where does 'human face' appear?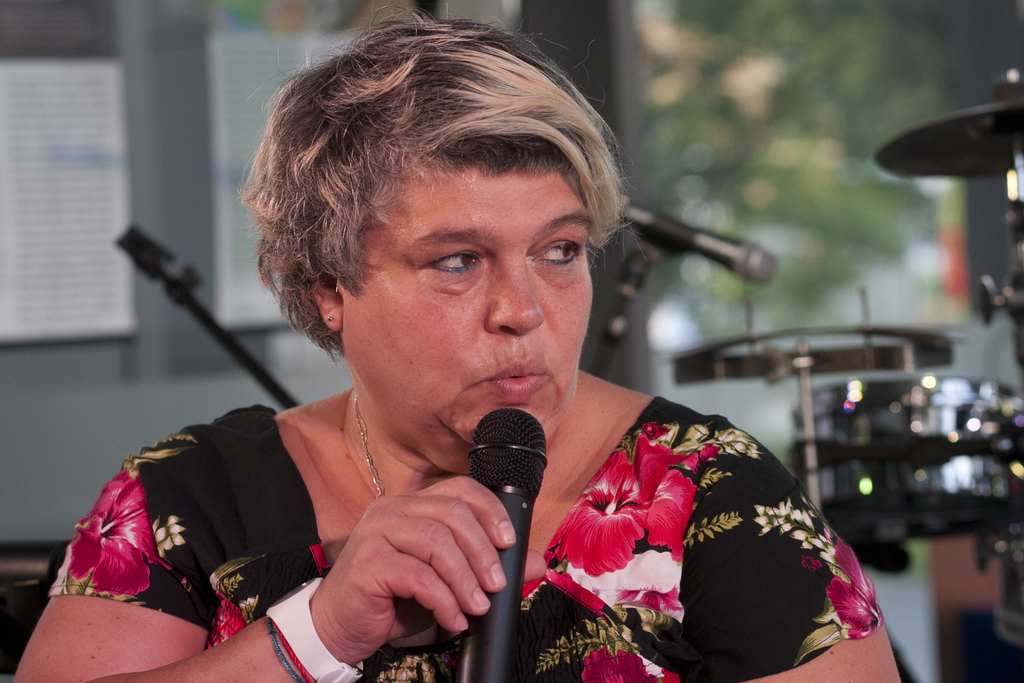
Appears at (left=345, top=144, right=605, bottom=424).
